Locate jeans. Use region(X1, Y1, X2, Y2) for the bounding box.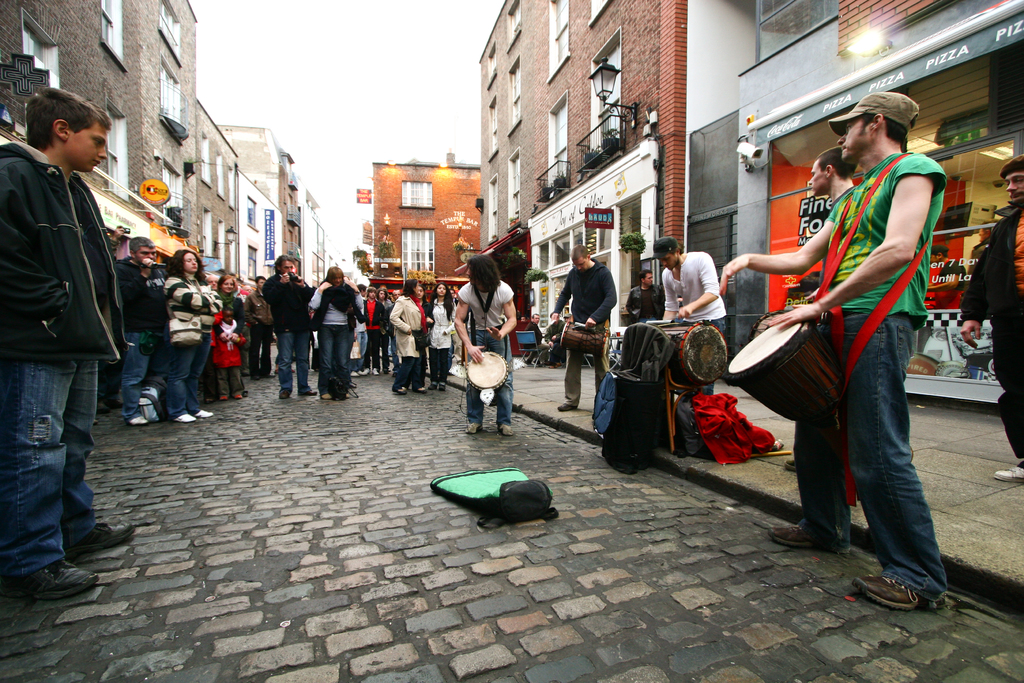
region(354, 329, 367, 366).
